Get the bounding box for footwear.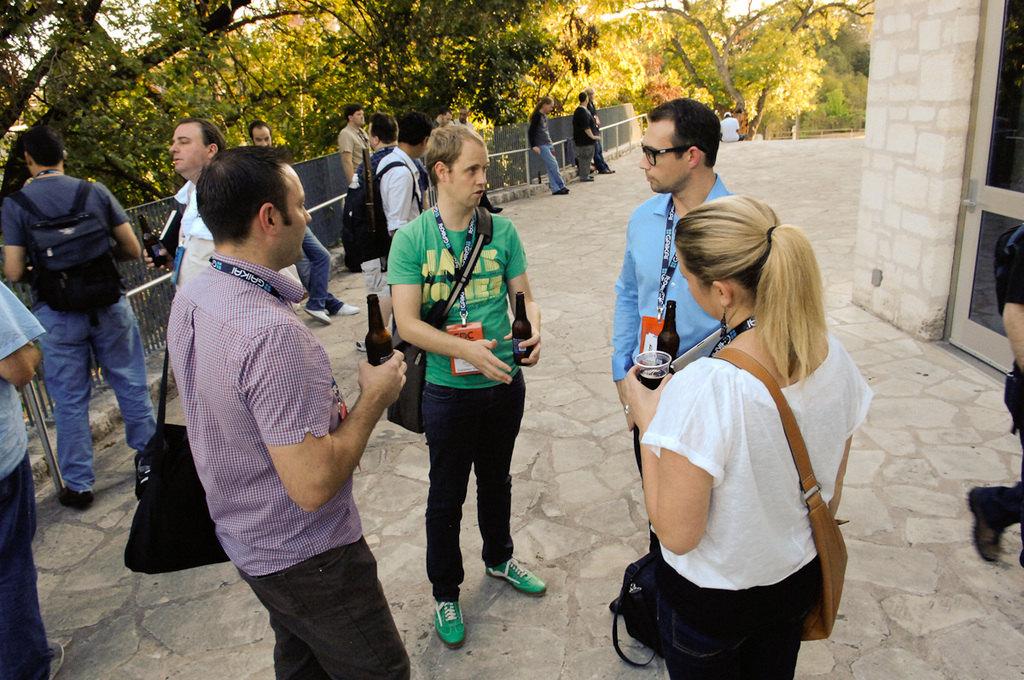
bbox(493, 205, 503, 212).
